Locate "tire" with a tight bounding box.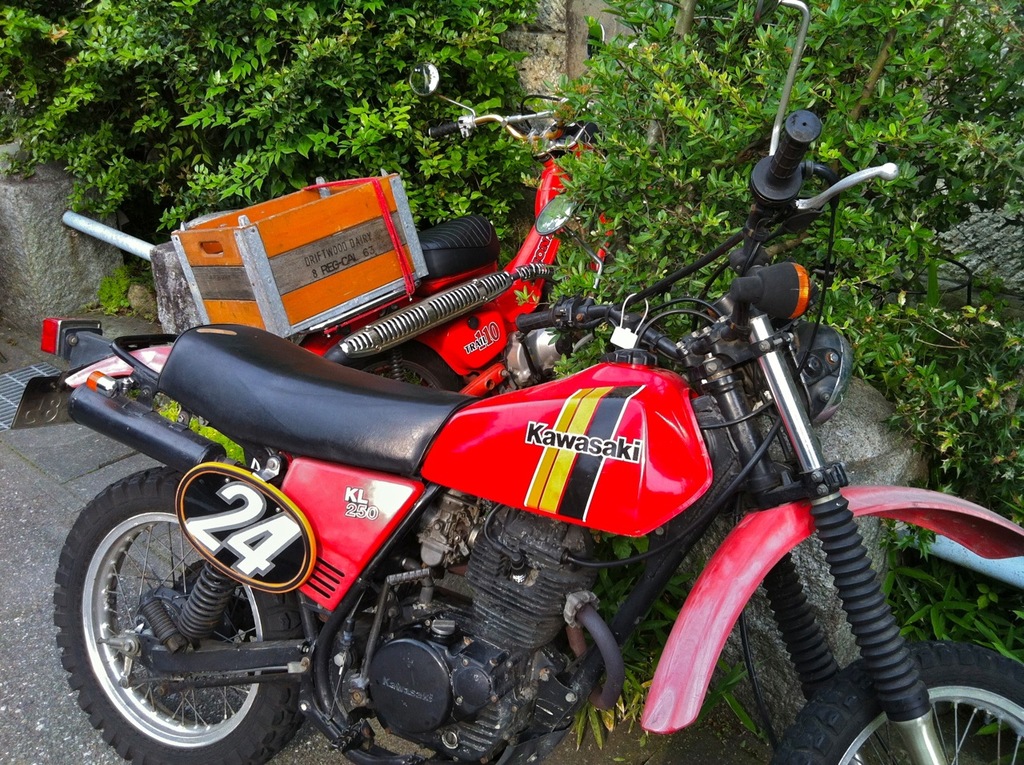
l=51, t=462, r=309, b=764.
